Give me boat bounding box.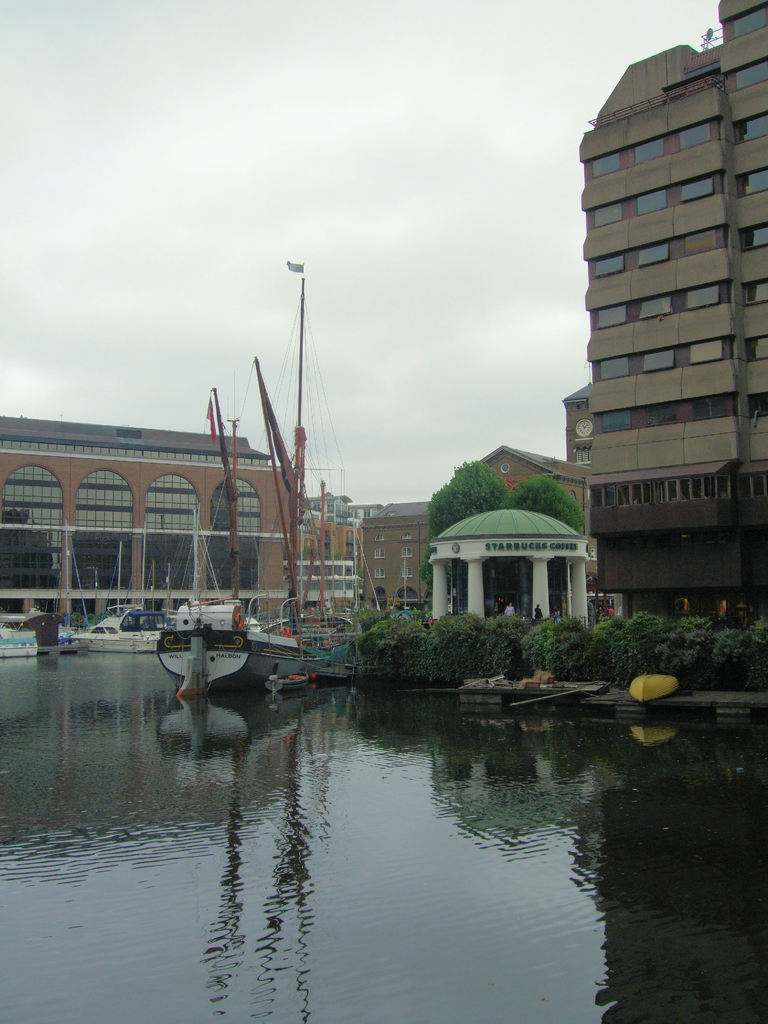
(629, 676, 685, 707).
